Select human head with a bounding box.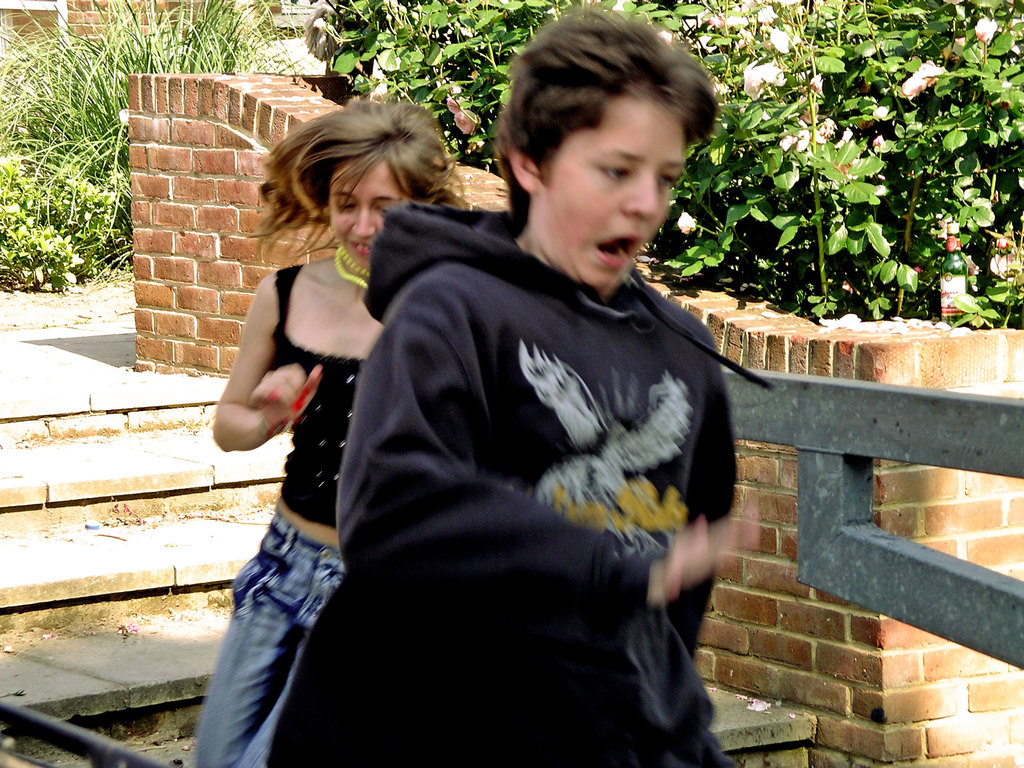
(left=488, top=13, right=725, bottom=286).
